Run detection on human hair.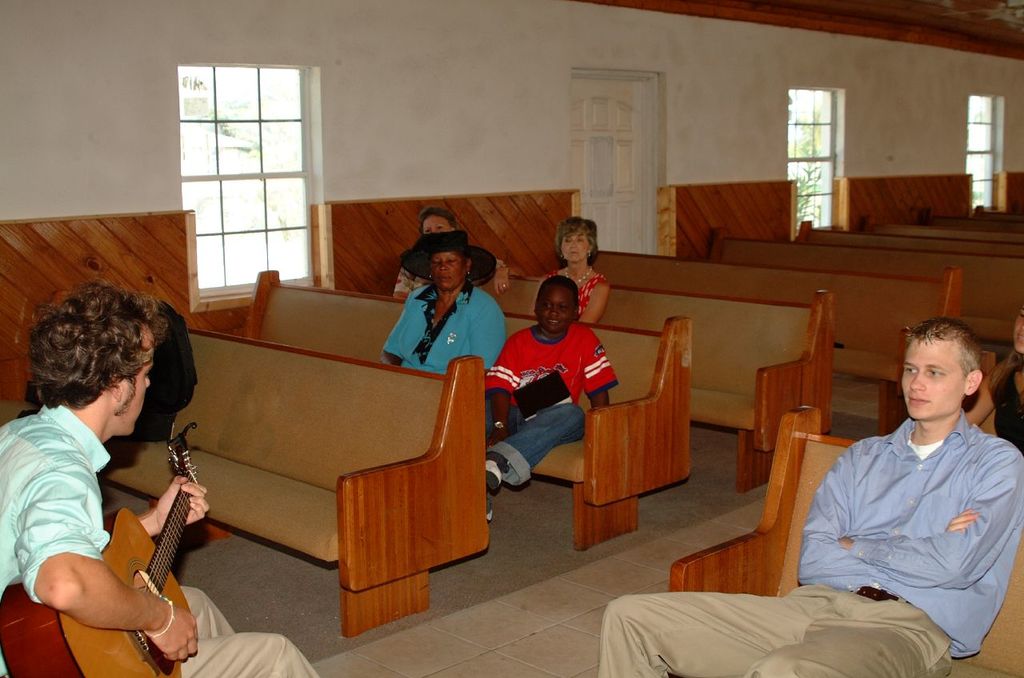
Result: (556,214,598,267).
